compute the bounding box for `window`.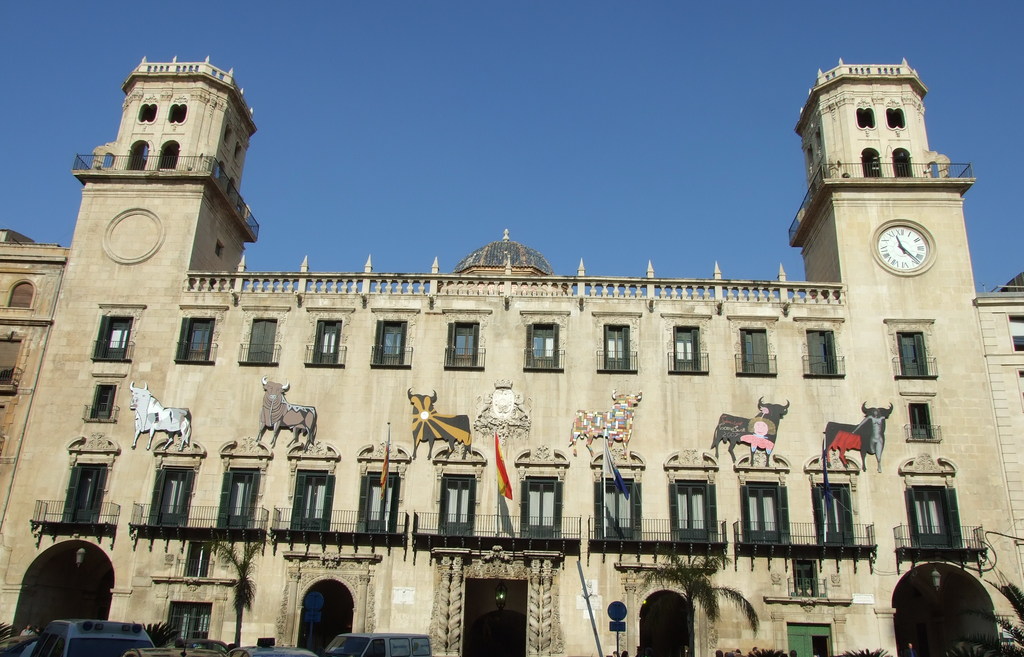
376, 322, 412, 365.
